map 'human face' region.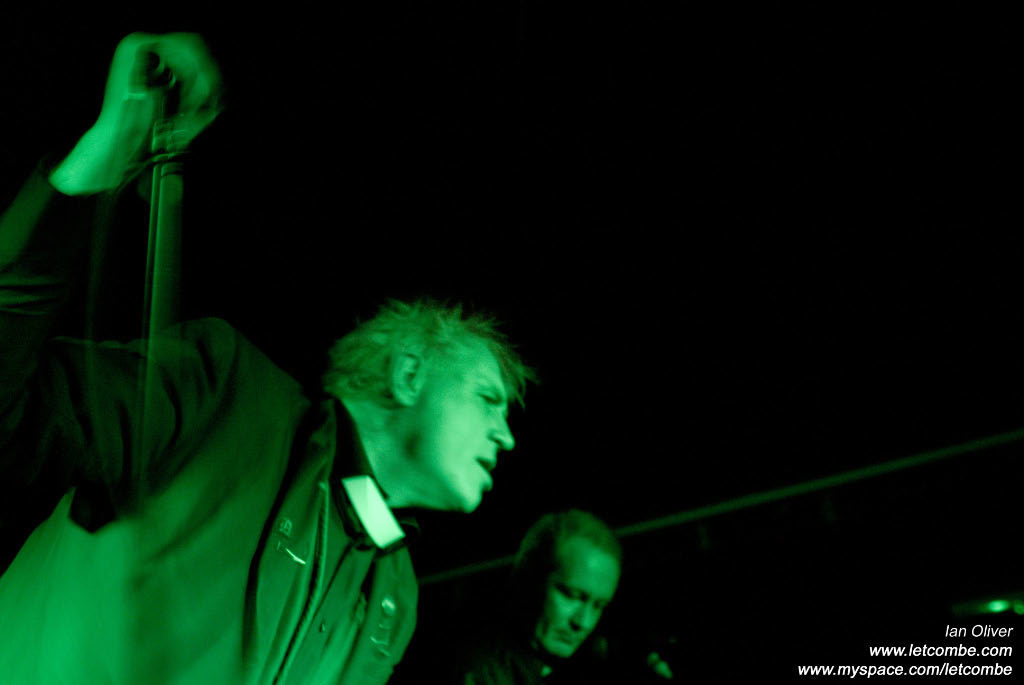
Mapped to {"x1": 528, "y1": 543, "x2": 621, "y2": 656}.
